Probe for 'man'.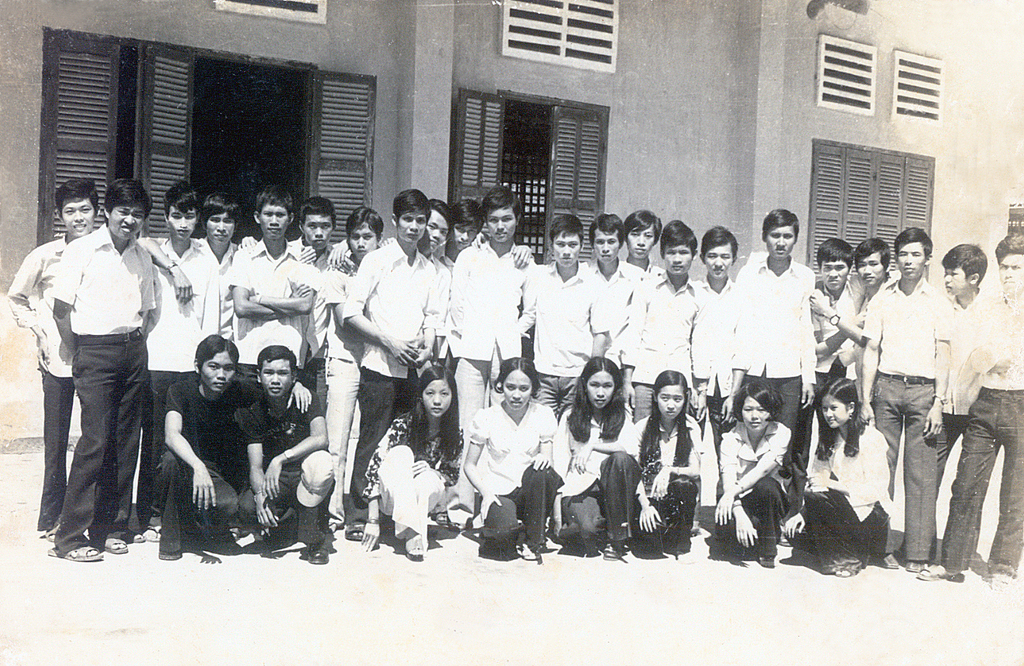
Probe result: {"left": 135, "top": 186, "right": 219, "bottom": 533}.
